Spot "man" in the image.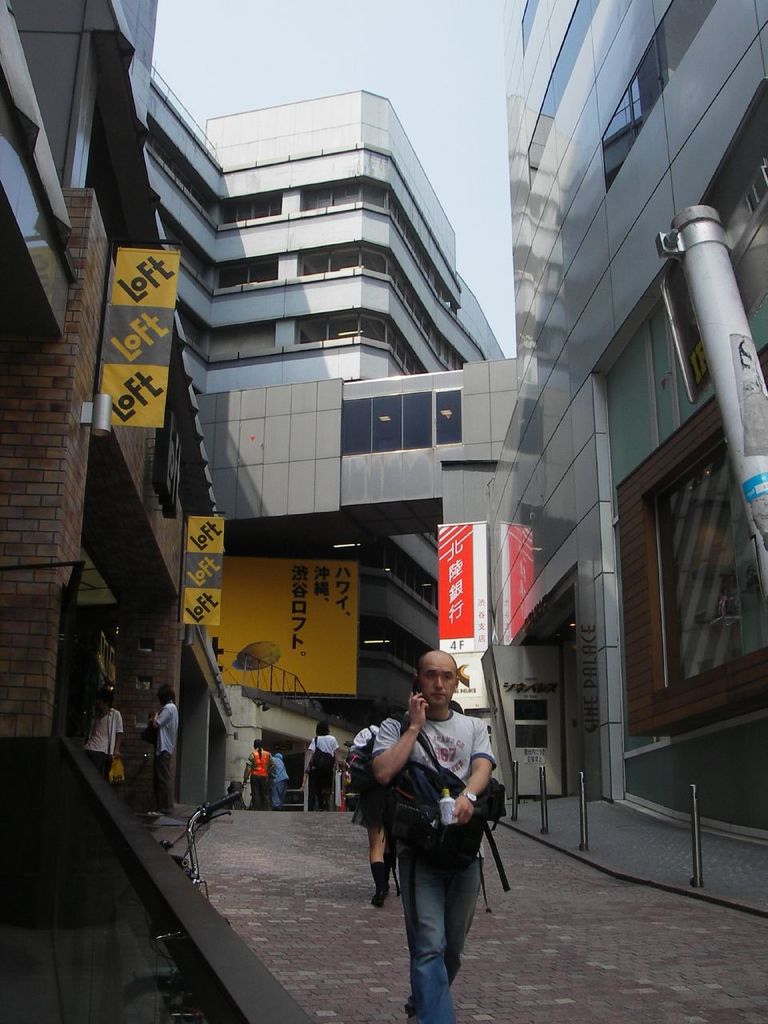
"man" found at 359/654/515/1004.
